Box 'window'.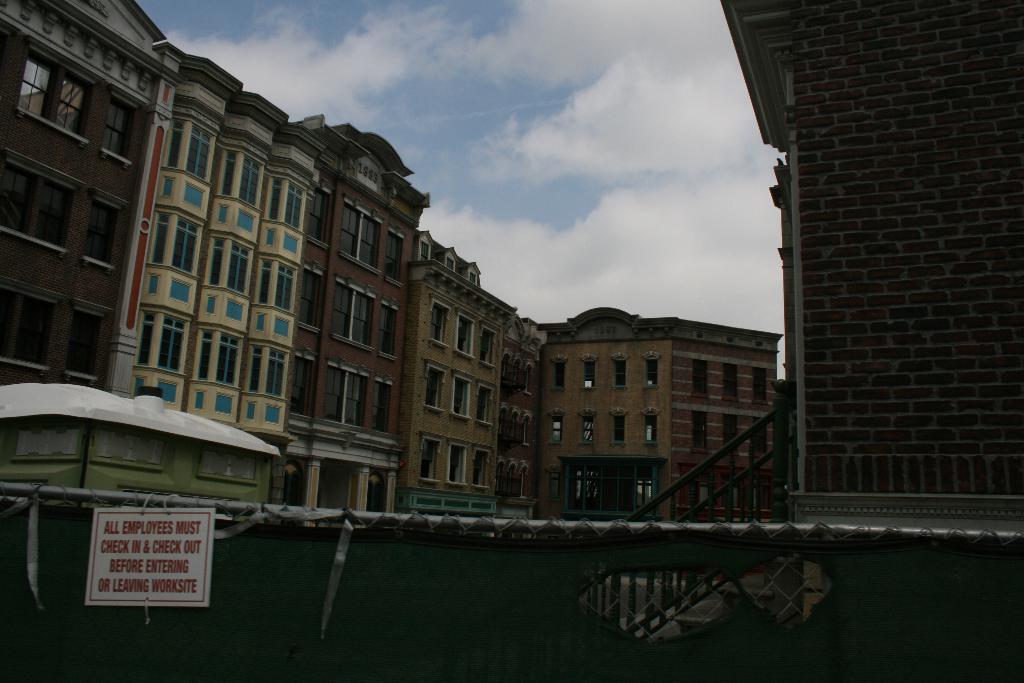
{"x1": 0, "y1": 147, "x2": 42, "y2": 240}.
